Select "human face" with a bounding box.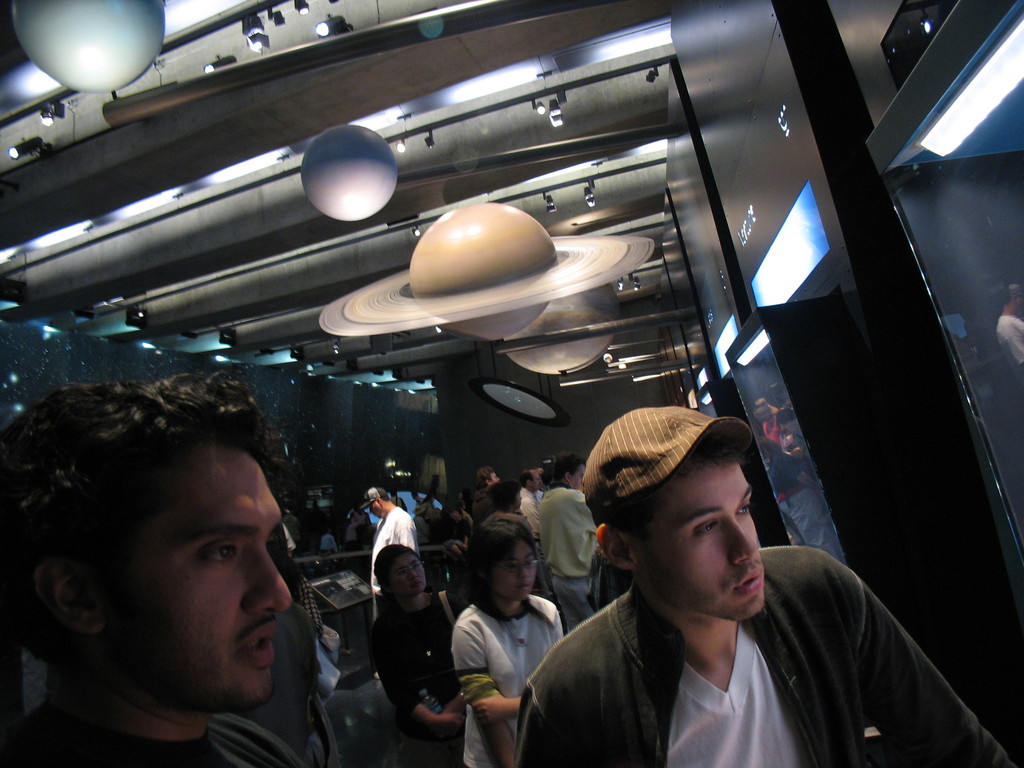
{"x1": 58, "y1": 424, "x2": 294, "y2": 730}.
